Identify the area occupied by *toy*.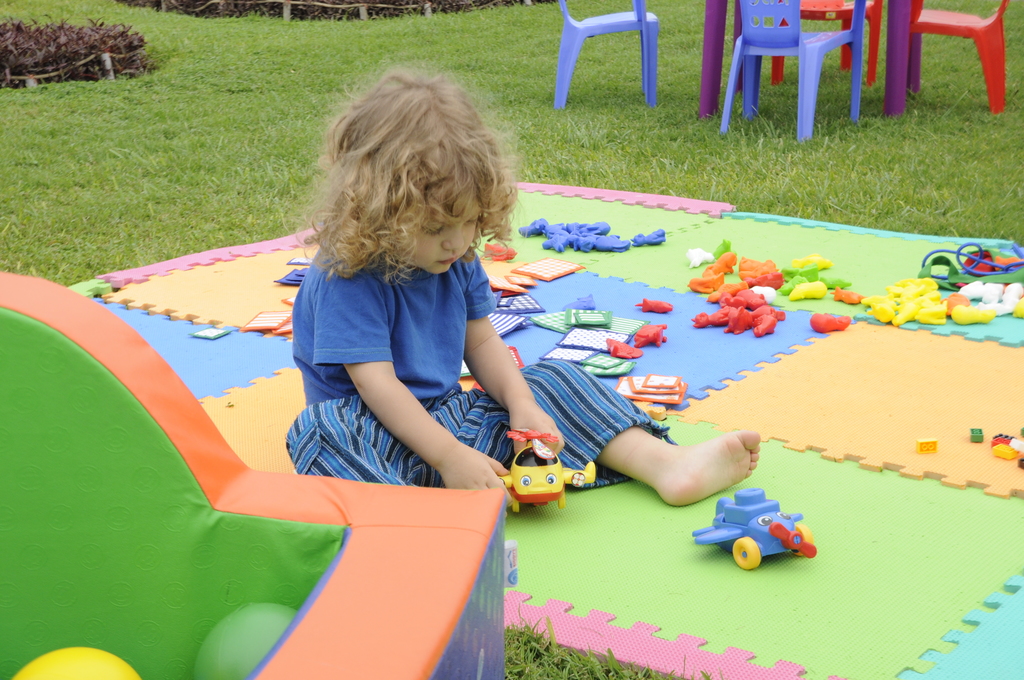
Area: x1=741, y1=268, x2=771, y2=280.
